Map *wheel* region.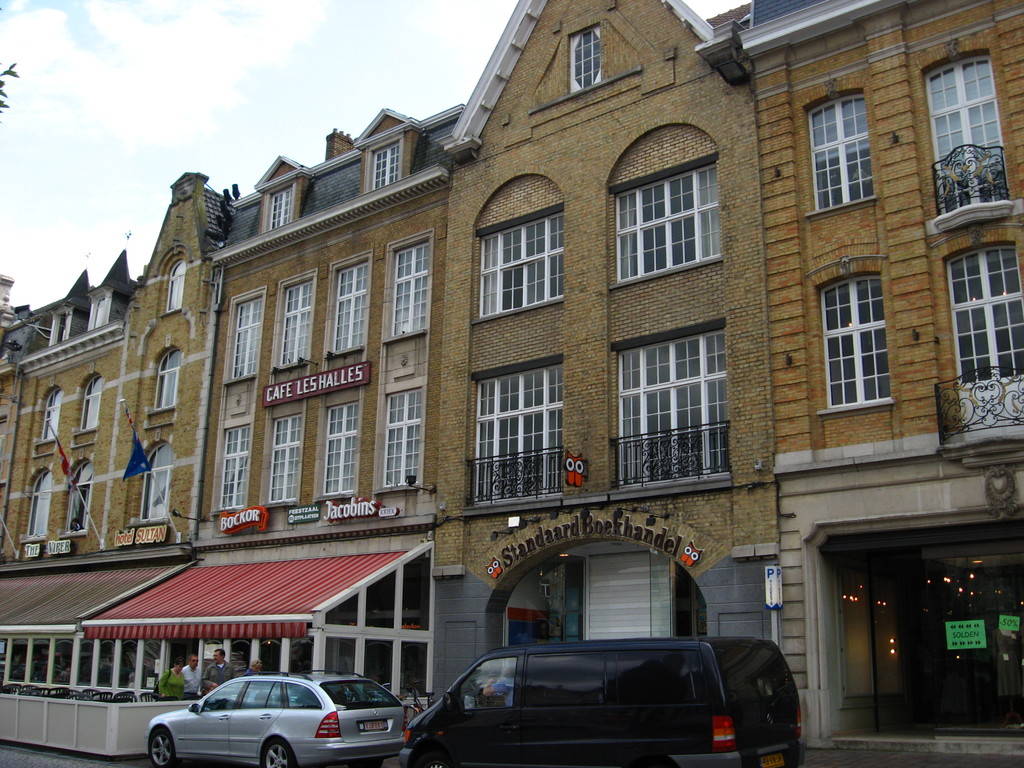
Mapped to x1=263, y1=740, x2=297, y2=767.
